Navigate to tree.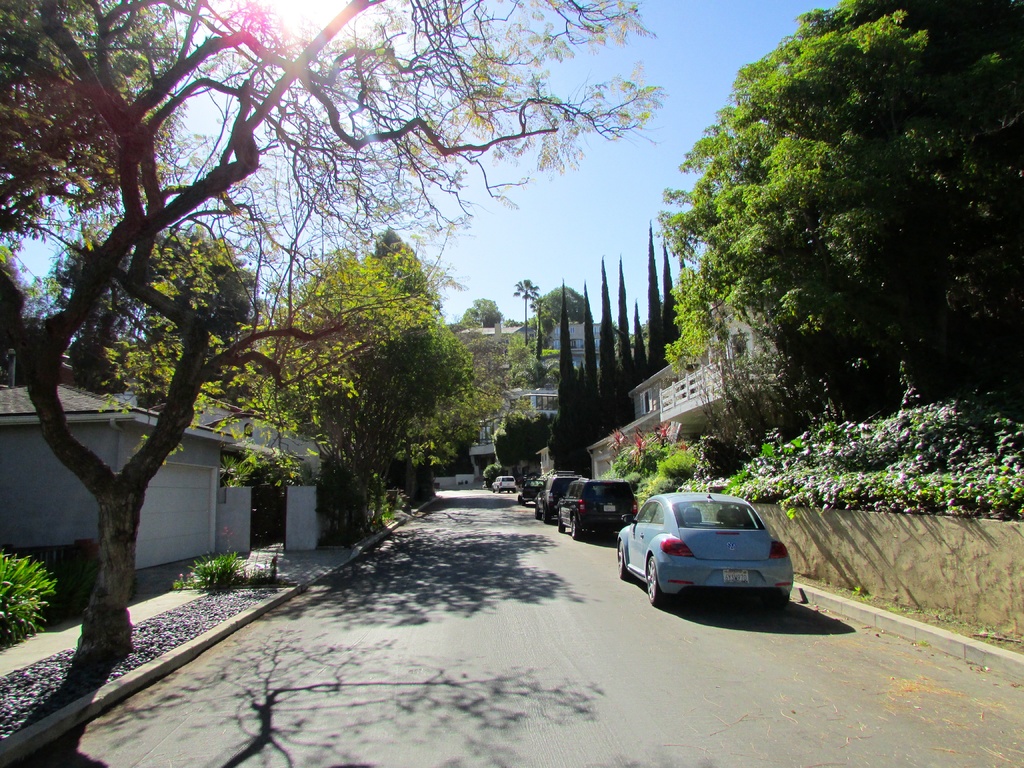
Navigation target: (535,284,588,326).
